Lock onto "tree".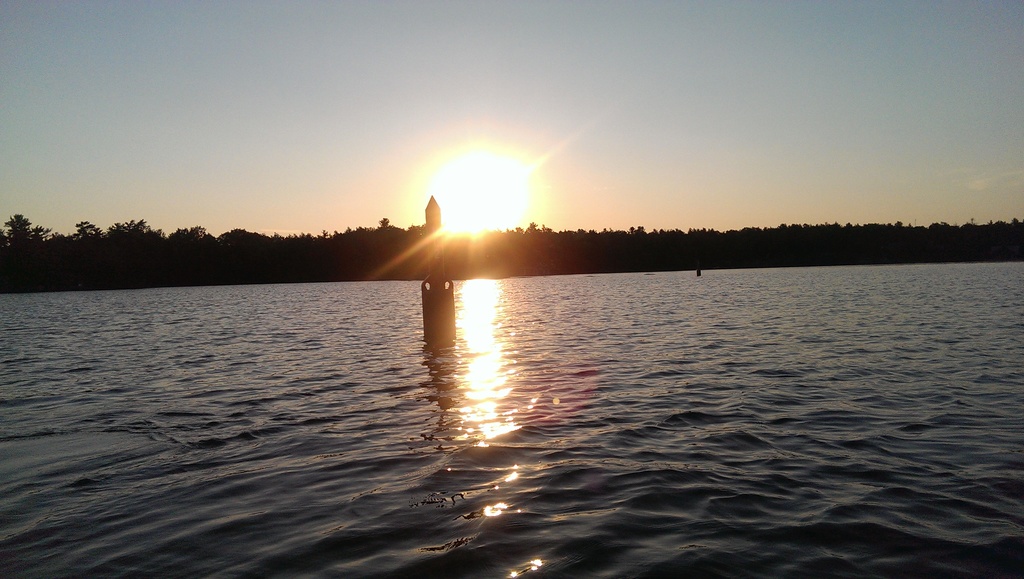
Locked: {"x1": 273, "y1": 236, "x2": 359, "y2": 254}.
